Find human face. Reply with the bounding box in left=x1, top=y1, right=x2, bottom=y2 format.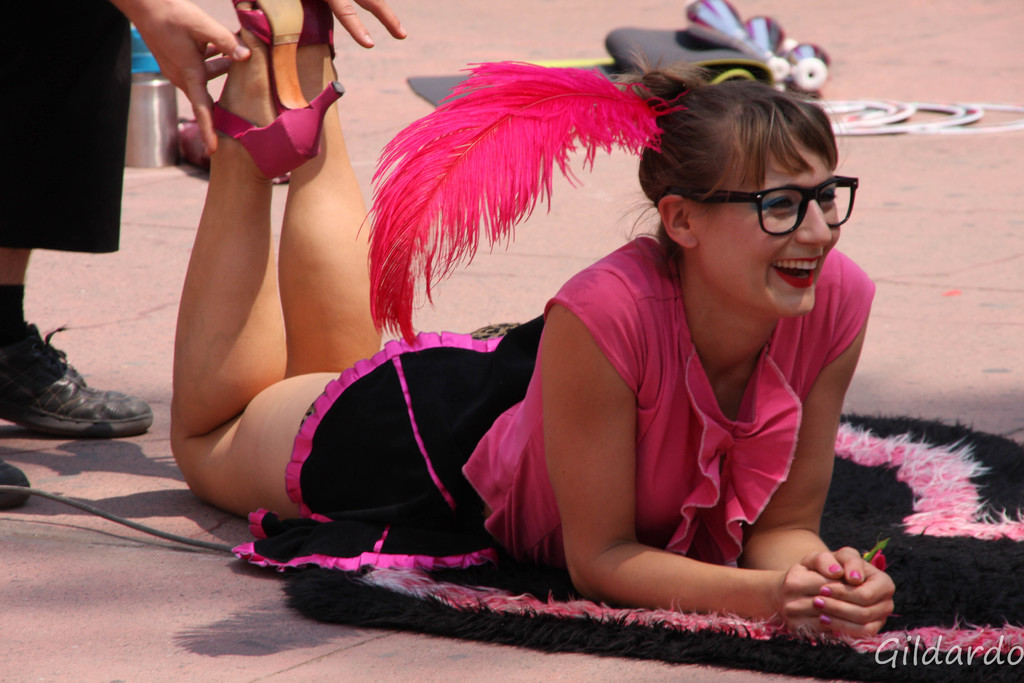
left=700, top=126, right=843, bottom=317.
